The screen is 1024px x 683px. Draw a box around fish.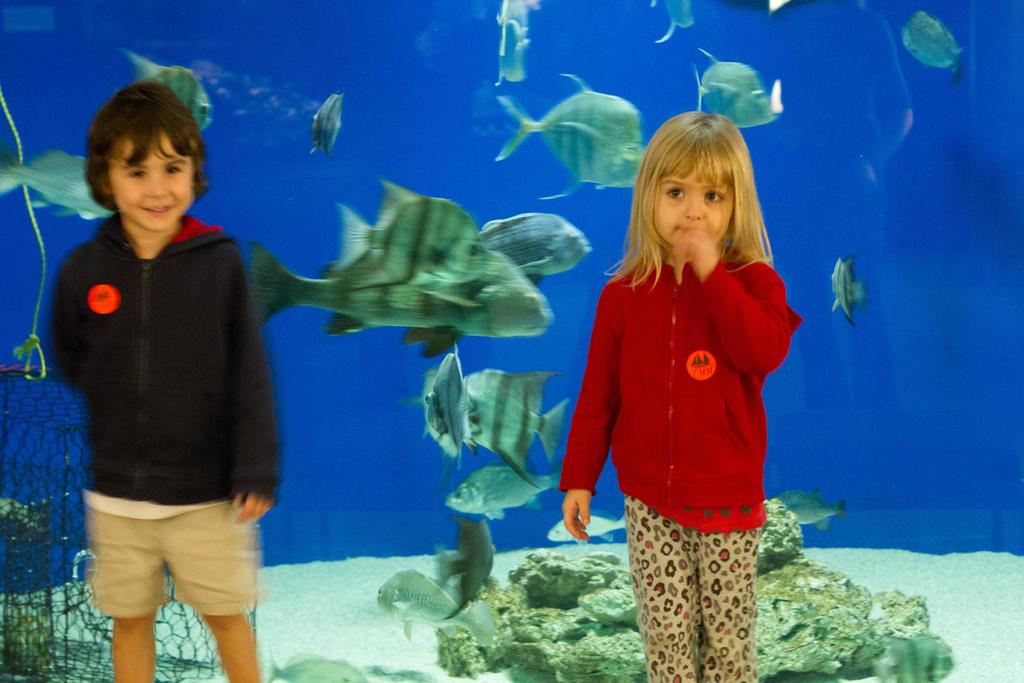
bbox(769, 490, 849, 541).
